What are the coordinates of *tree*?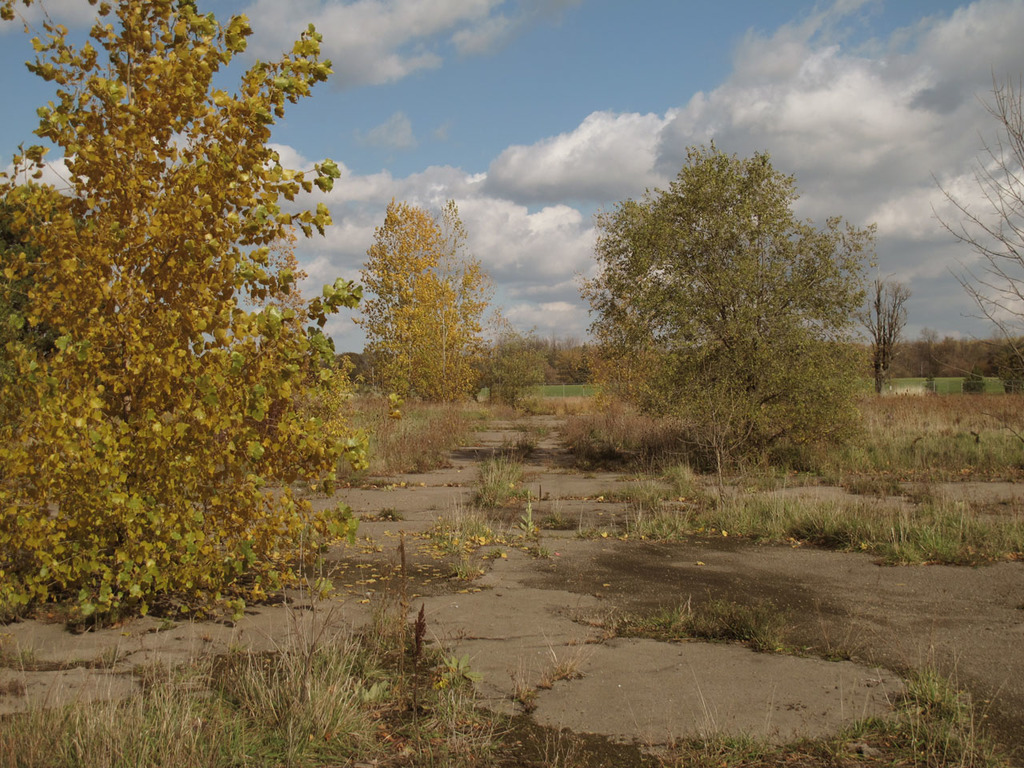
x1=922 y1=42 x2=1023 y2=383.
